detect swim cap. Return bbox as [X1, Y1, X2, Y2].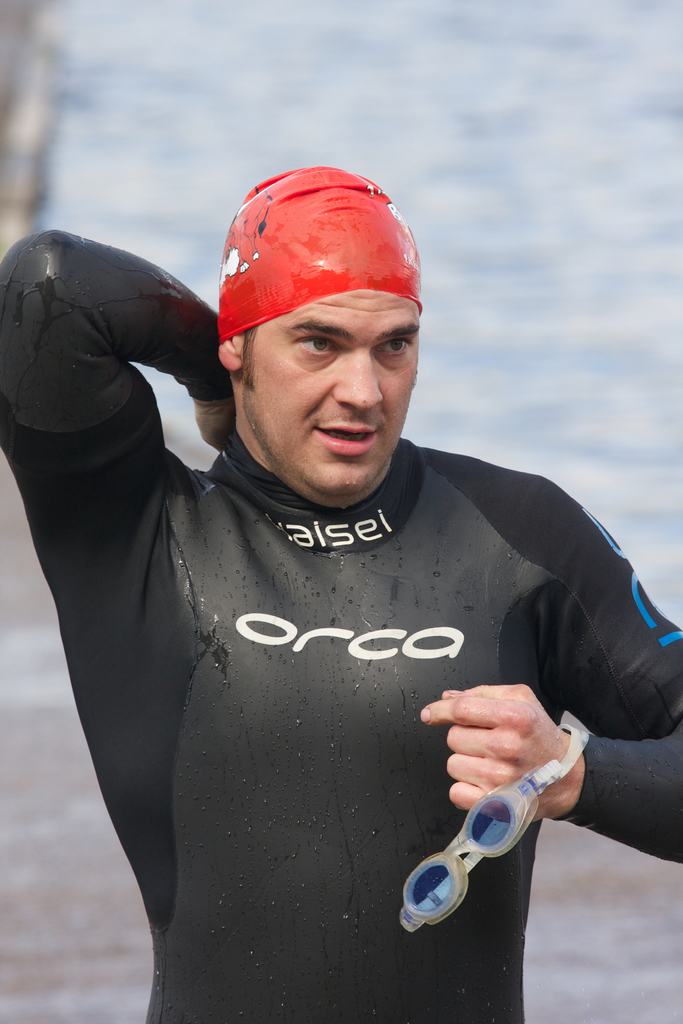
[217, 159, 419, 343].
